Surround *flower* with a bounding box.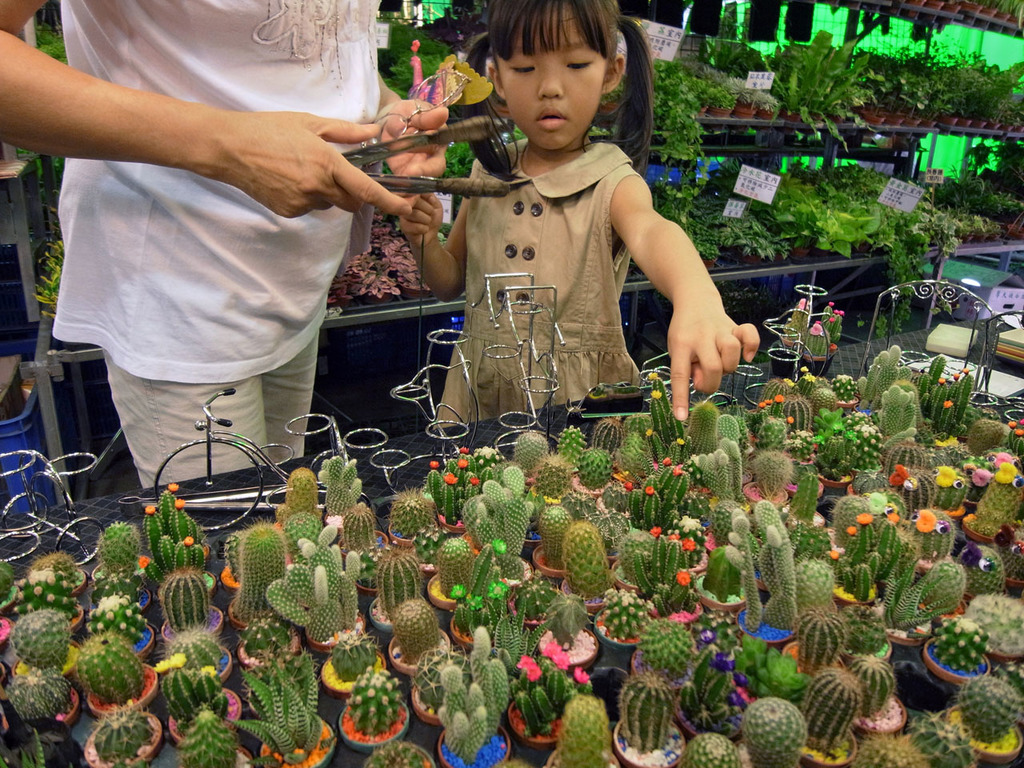
box(170, 484, 182, 488).
